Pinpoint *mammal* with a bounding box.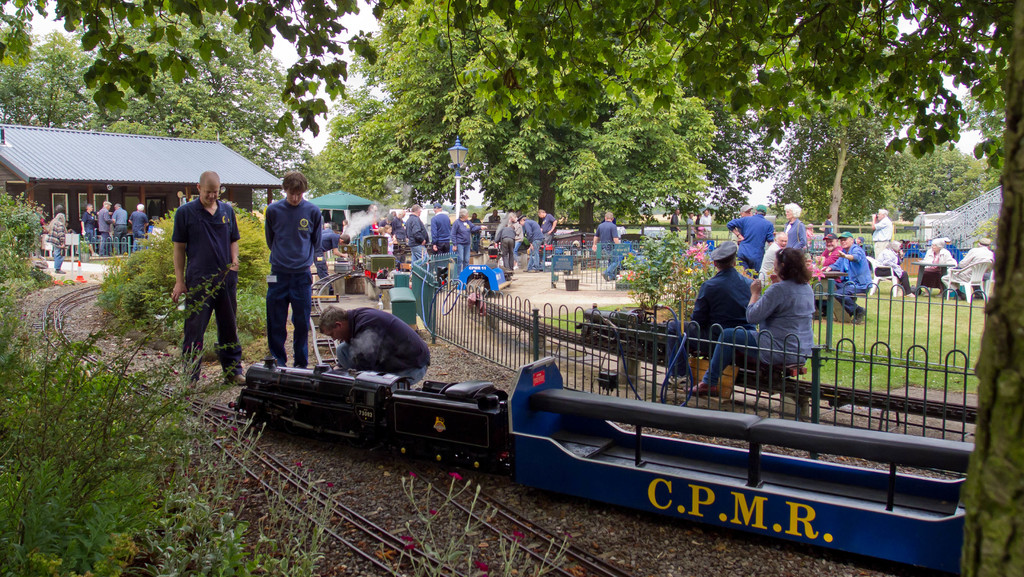
318/305/429/394.
